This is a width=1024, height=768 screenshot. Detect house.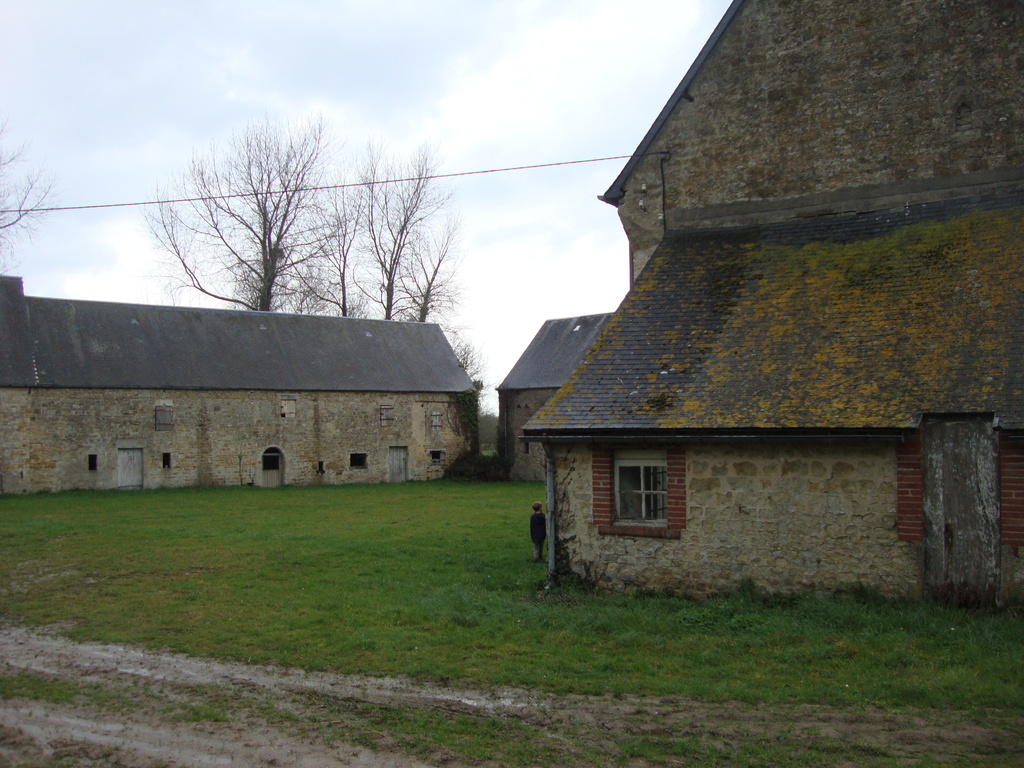
pyautogui.locateOnScreen(500, 310, 612, 478).
